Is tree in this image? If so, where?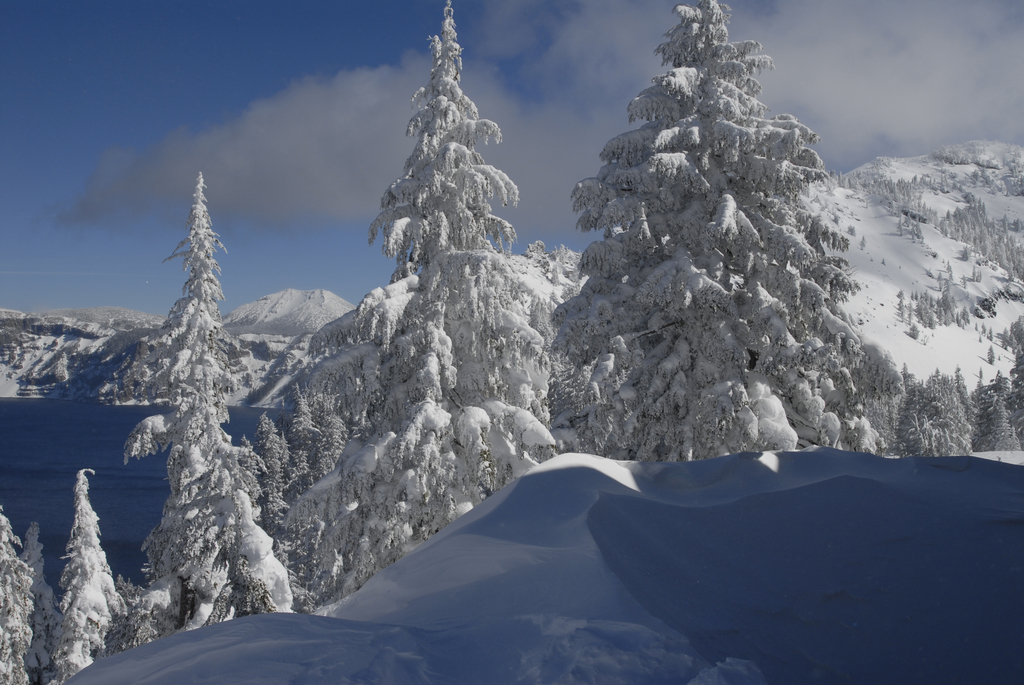
Yes, at rect(25, 522, 61, 661).
